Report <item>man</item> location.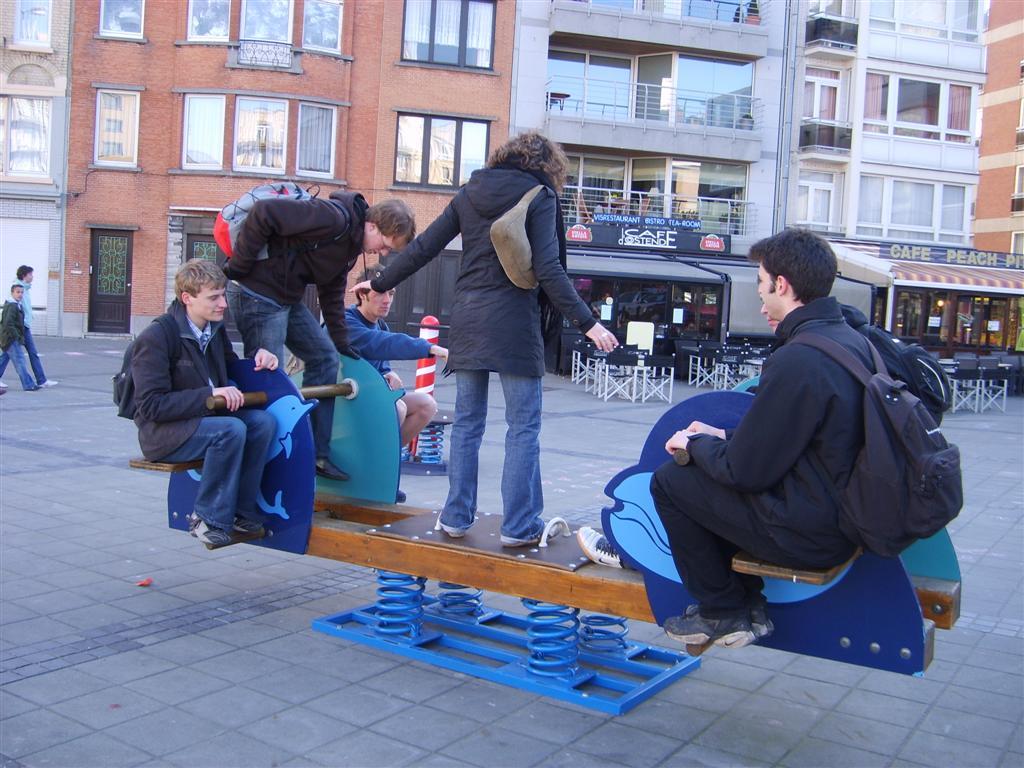
Report: select_region(222, 187, 416, 484).
